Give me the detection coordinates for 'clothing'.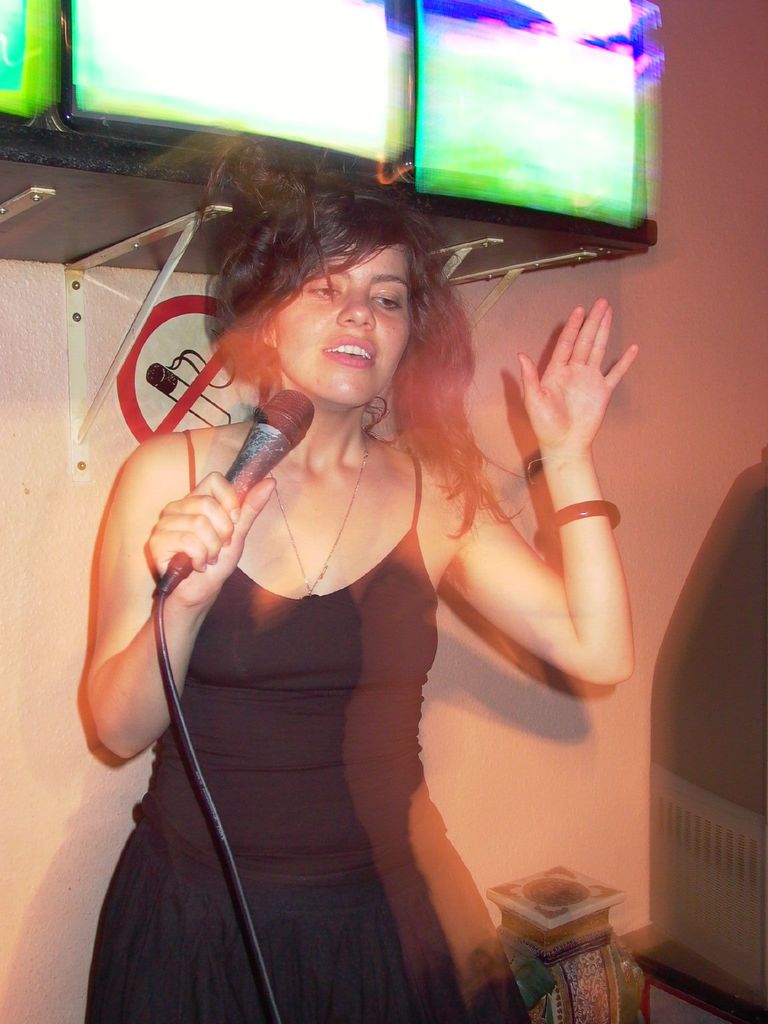
{"x1": 106, "y1": 363, "x2": 500, "y2": 982}.
